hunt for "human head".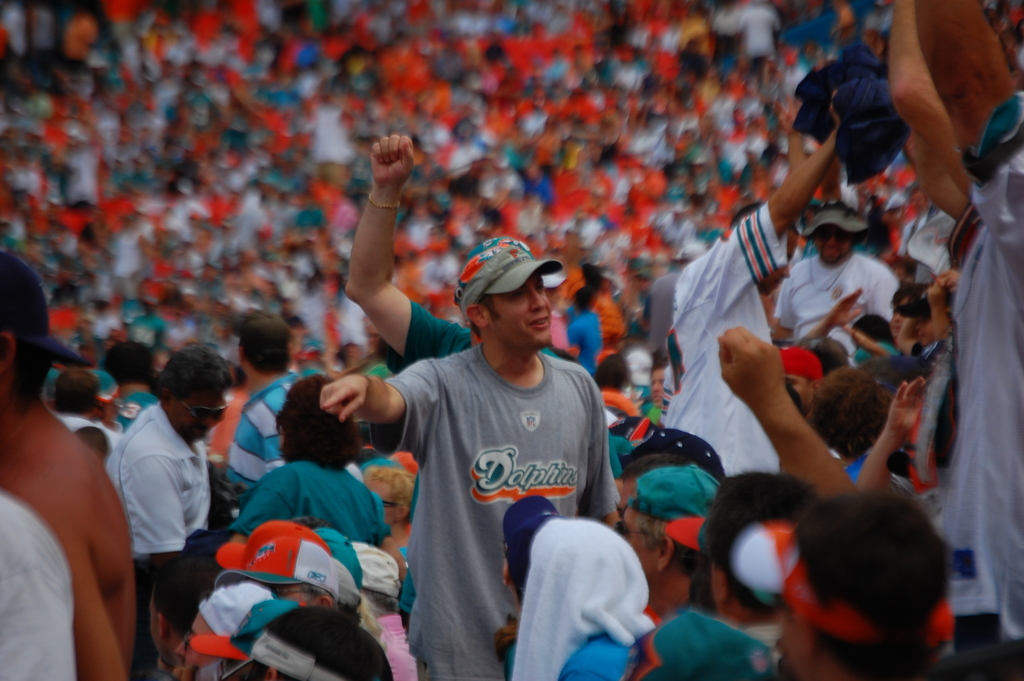
Hunted down at 702/469/824/623.
